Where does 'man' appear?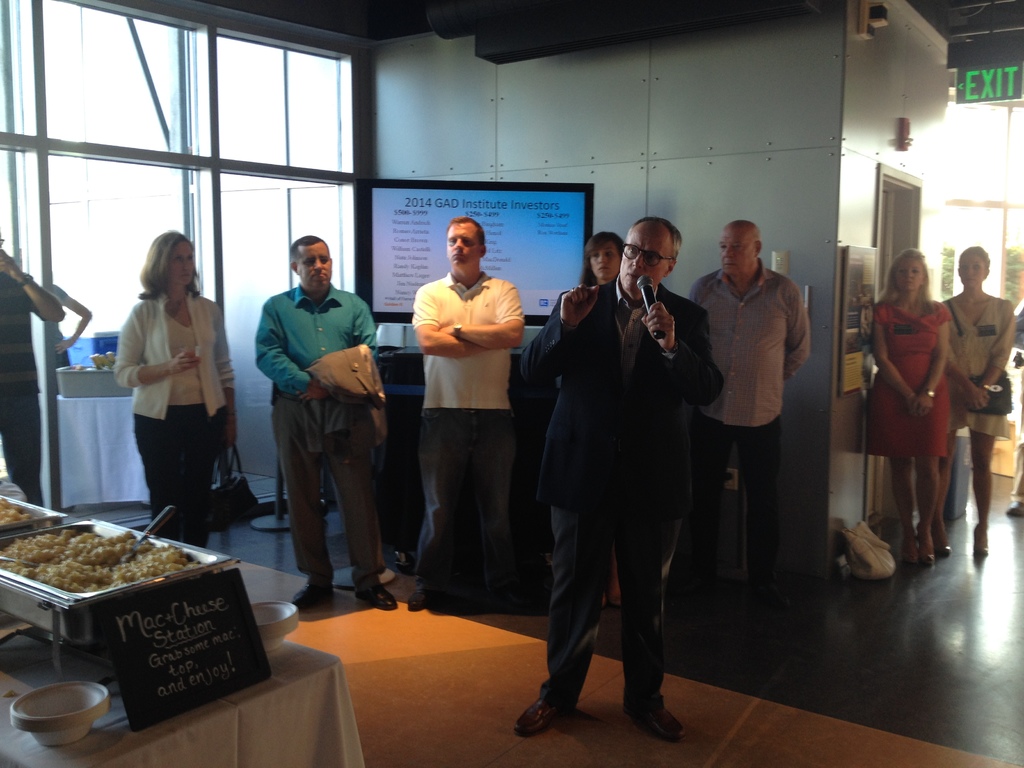
Appears at [x1=404, y1=214, x2=545, y2=612].
